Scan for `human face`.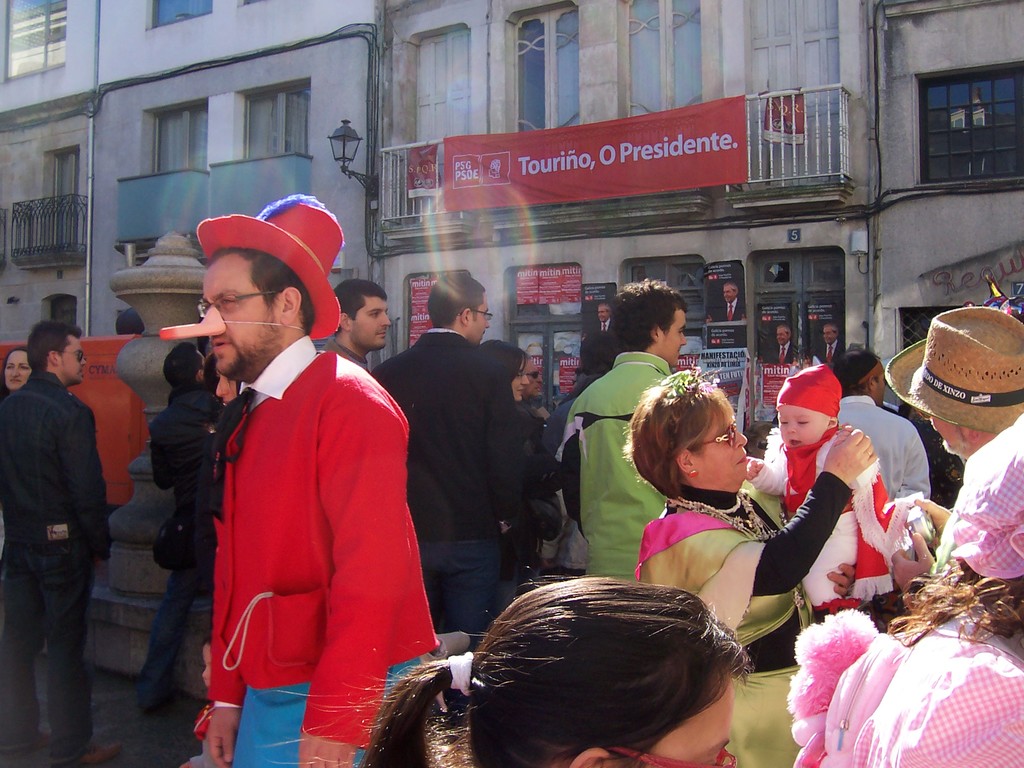
Scan result: (58,335,88,385).
